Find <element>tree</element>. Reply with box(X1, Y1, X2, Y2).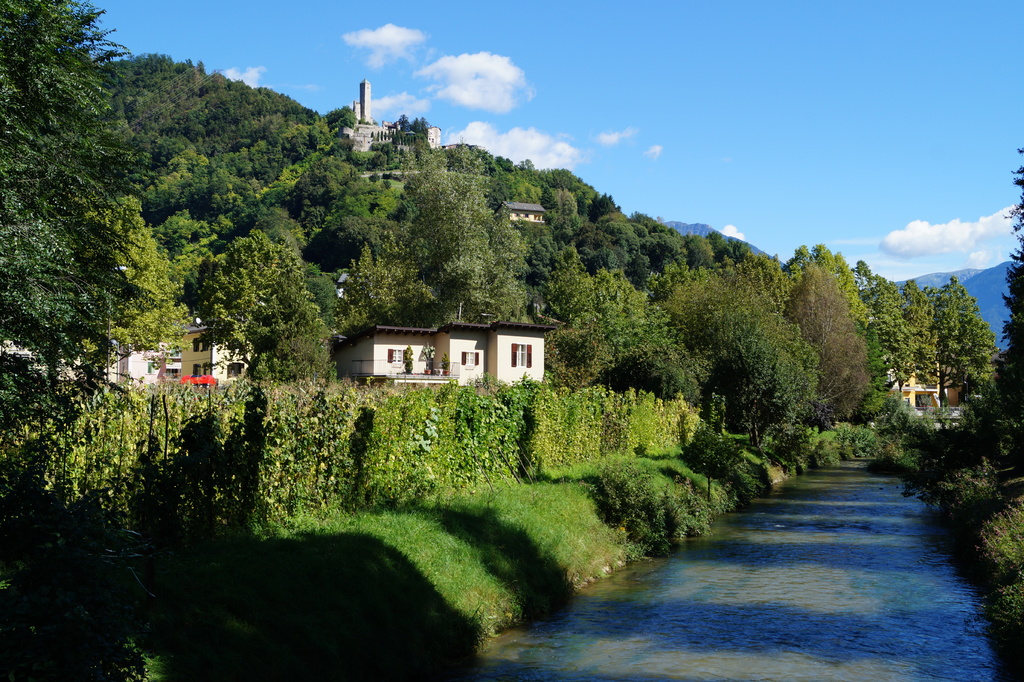
box(241, 254, 322, 380).
